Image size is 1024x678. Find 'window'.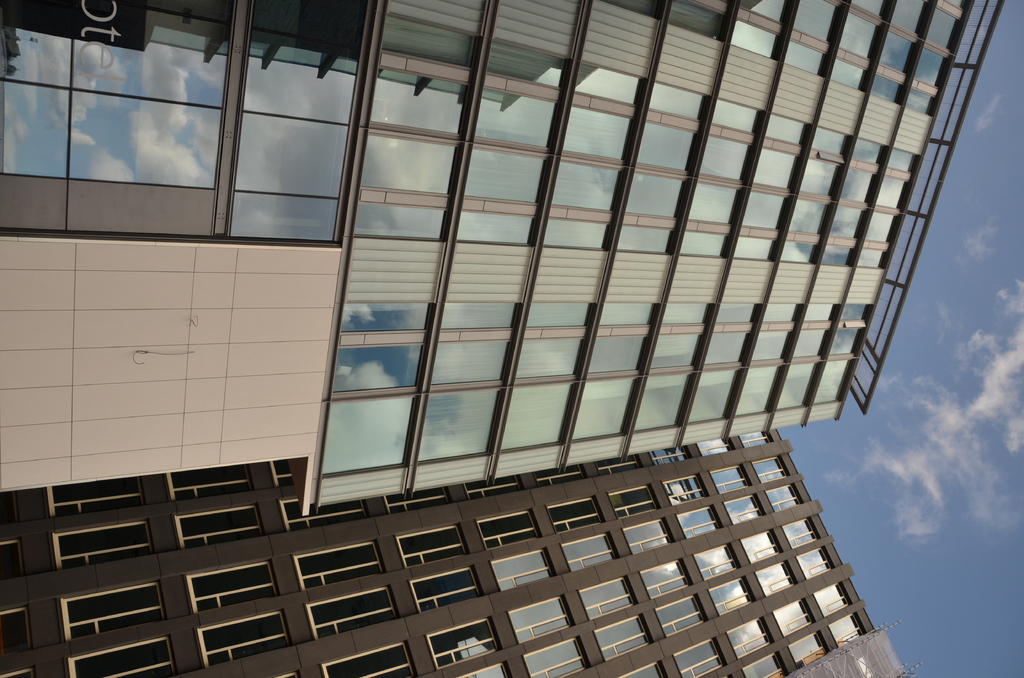
[left=575, top=303, right=662, bottom=443].
